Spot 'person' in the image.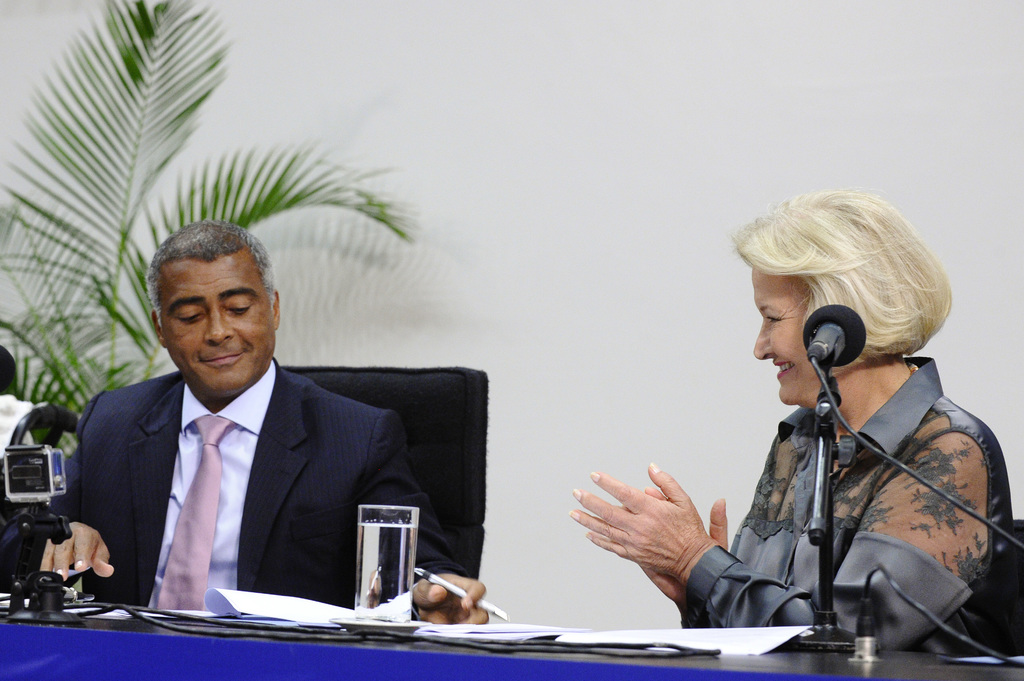
'person' found at region(68, 204, 458, 634).
